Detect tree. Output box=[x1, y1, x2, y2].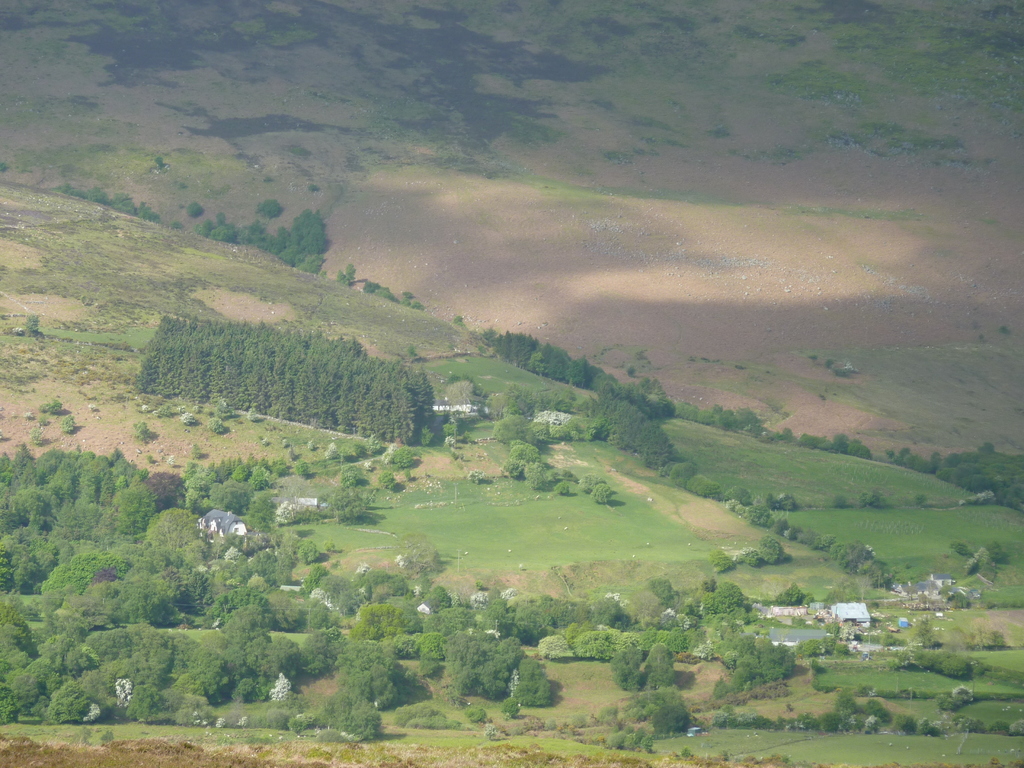
box=[644, 648, 675, 686].
